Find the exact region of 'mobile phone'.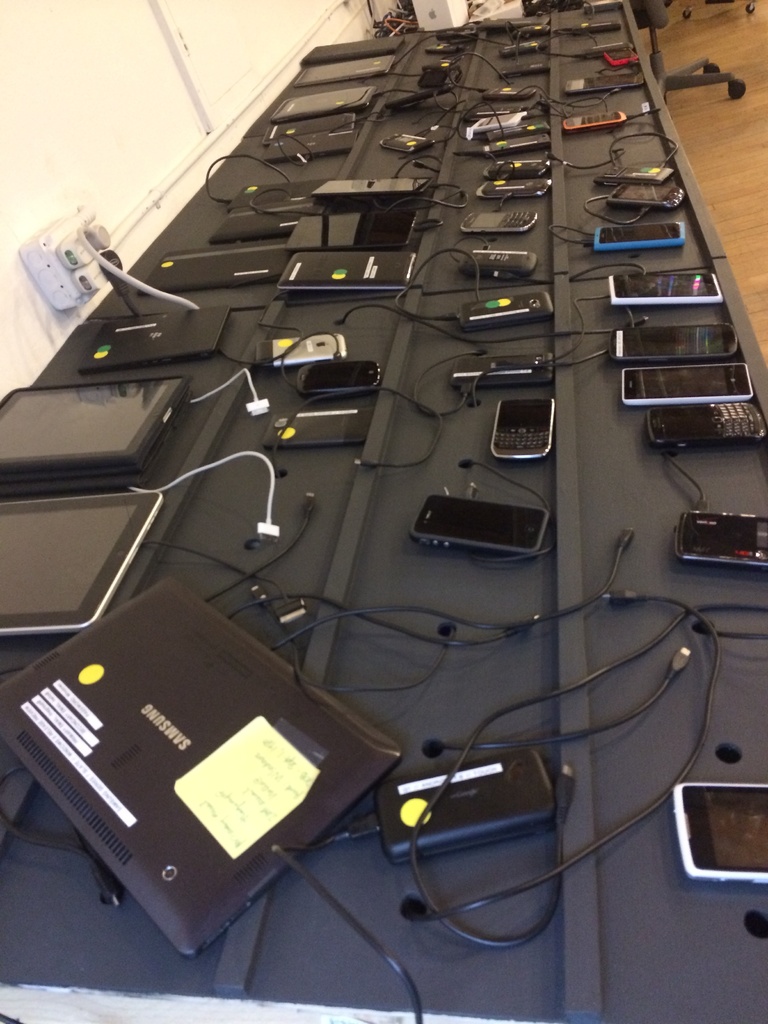
Exact region: bbox=(256, 333, 347, 368).
